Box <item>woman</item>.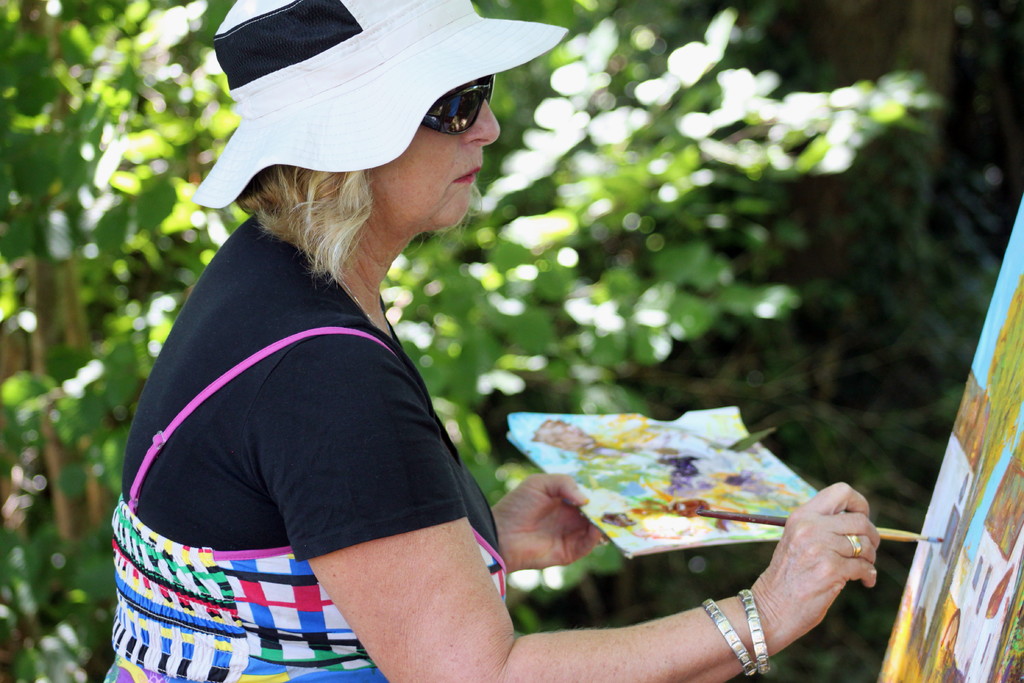
Rect(106, 0, 877, 682).
